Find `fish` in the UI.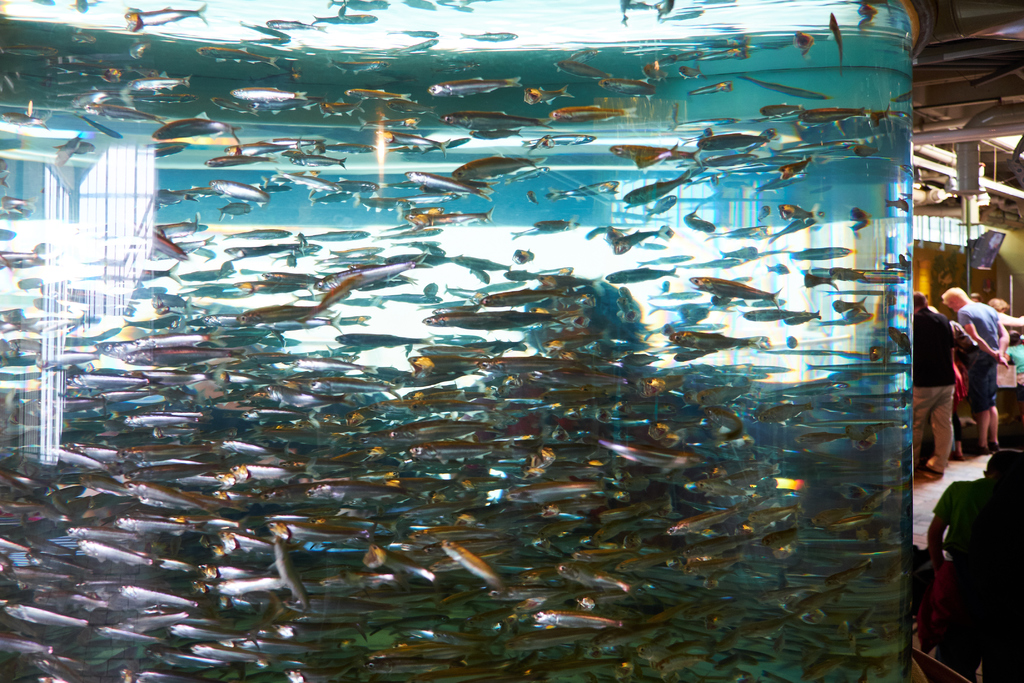
UI element at {"x1": 861, "y1": 108, "x2": 904, "y2": 124}.
